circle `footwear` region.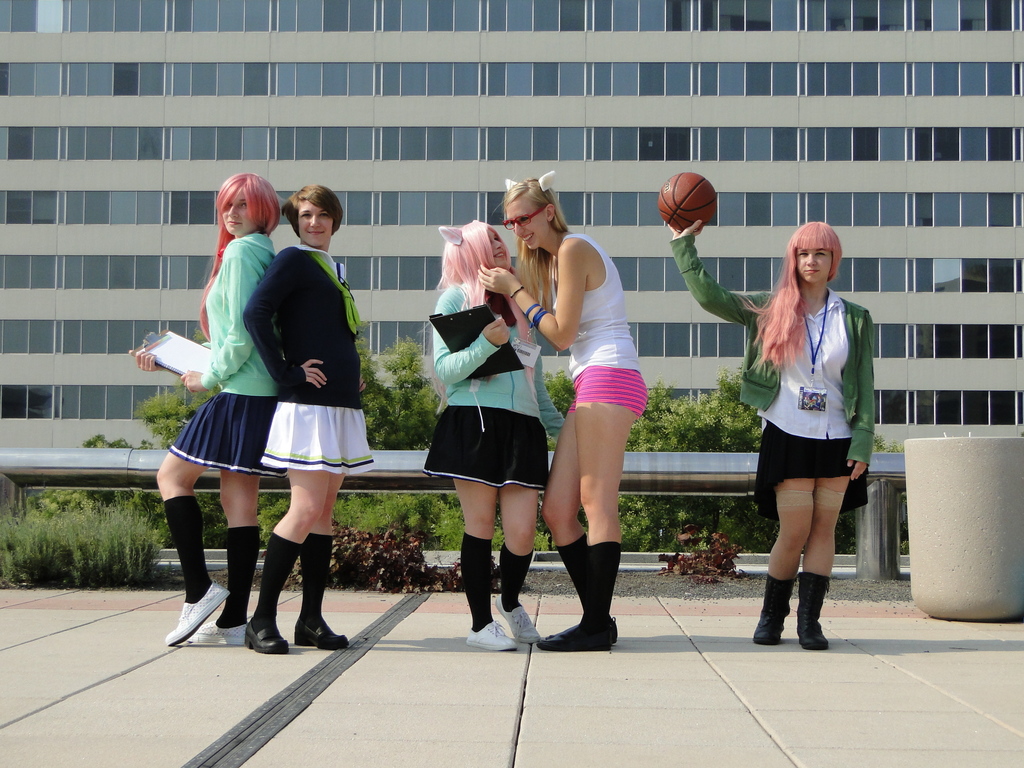
Region: 248 626 289 655.
